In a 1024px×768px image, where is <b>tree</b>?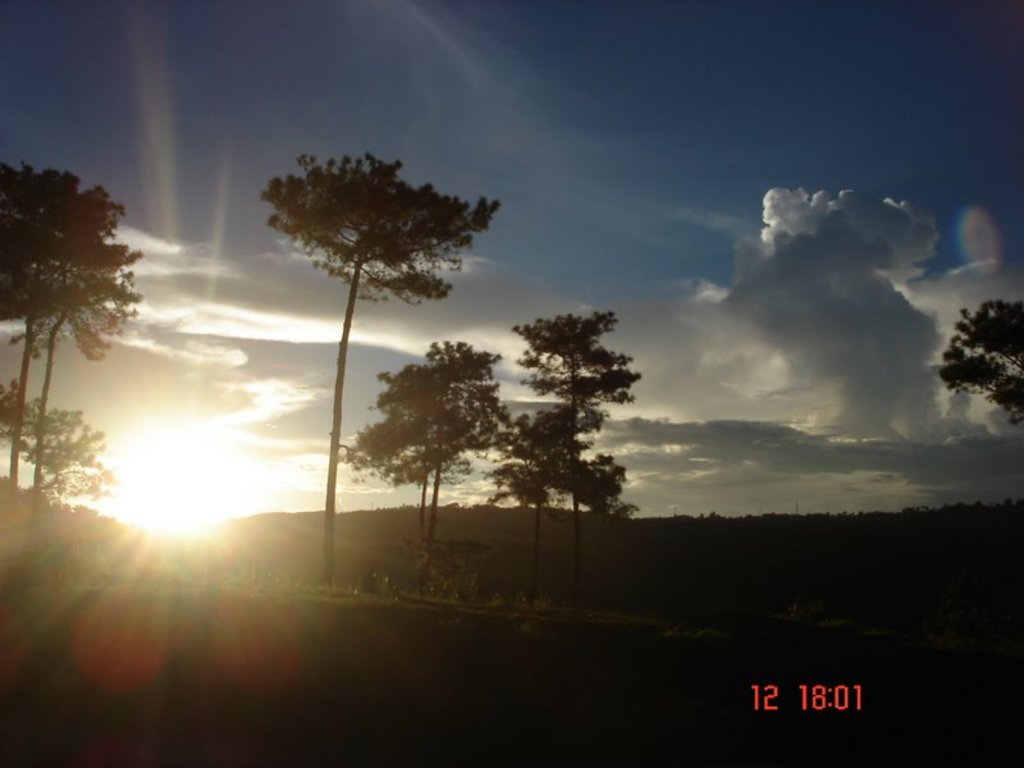
489,410,602,616.
